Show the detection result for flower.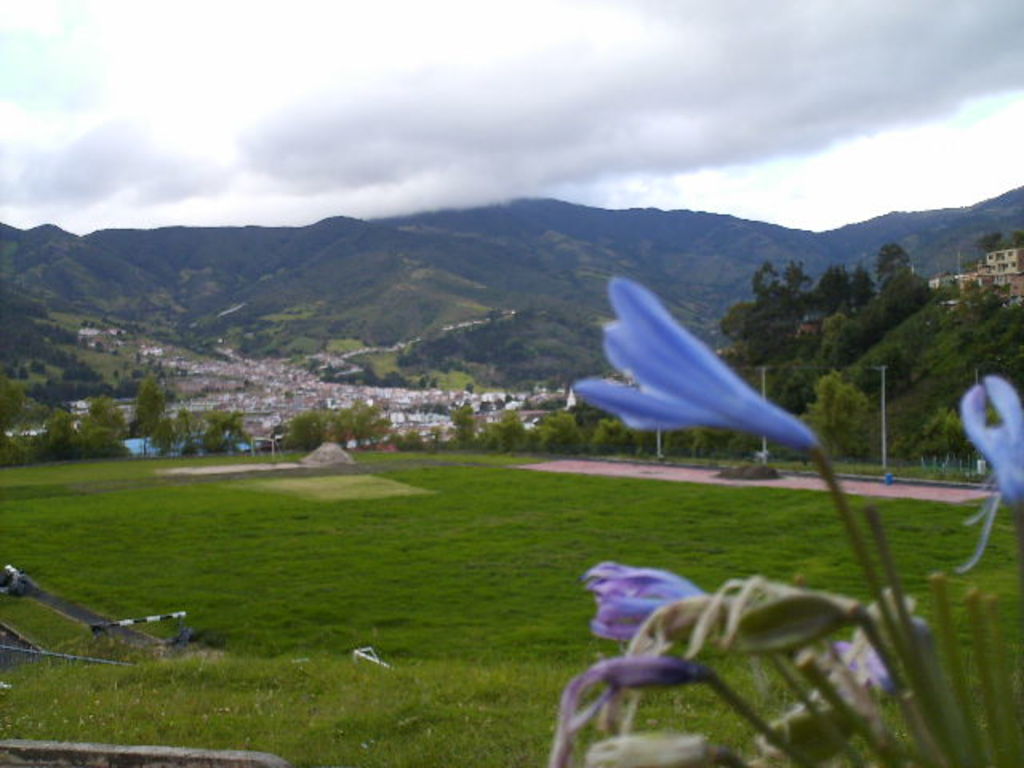
[581,547,699,650].
